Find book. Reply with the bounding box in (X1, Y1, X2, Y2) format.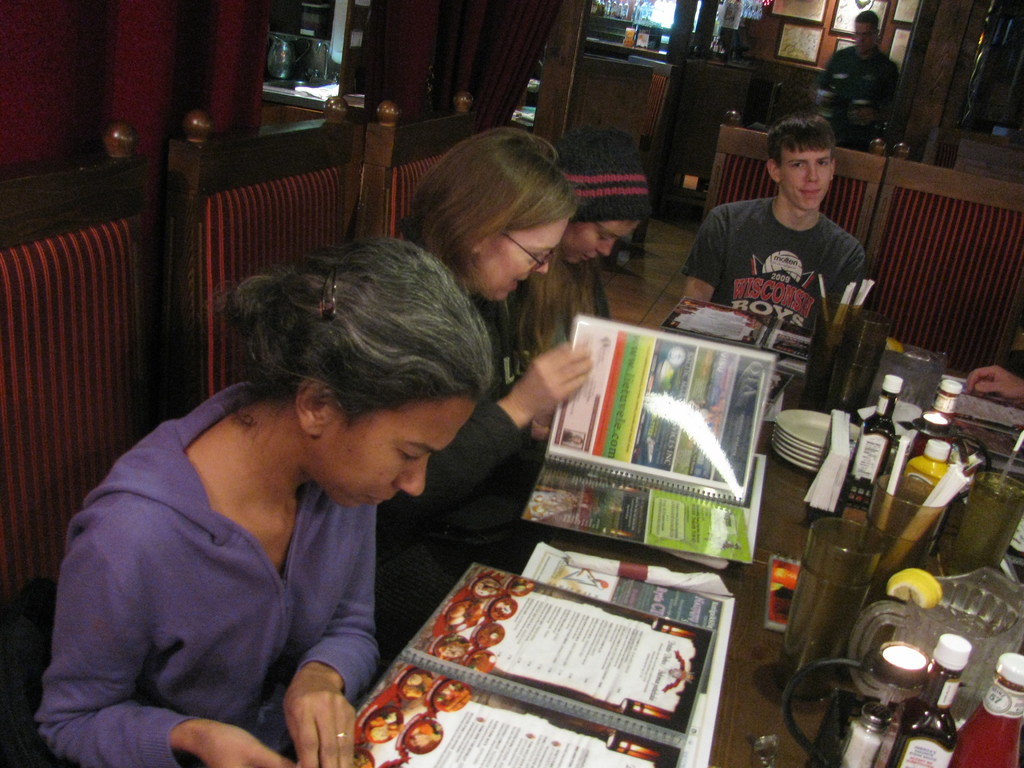
(320, 563, 721, 767).
